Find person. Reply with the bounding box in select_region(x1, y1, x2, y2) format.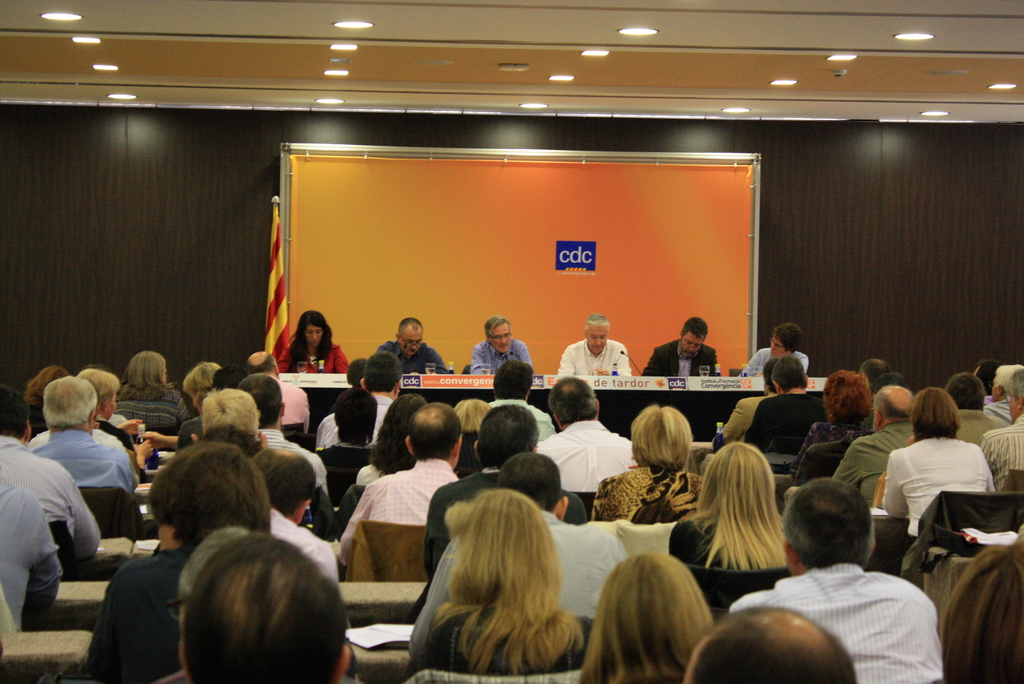
select_region(731, 478, 945, 683).
